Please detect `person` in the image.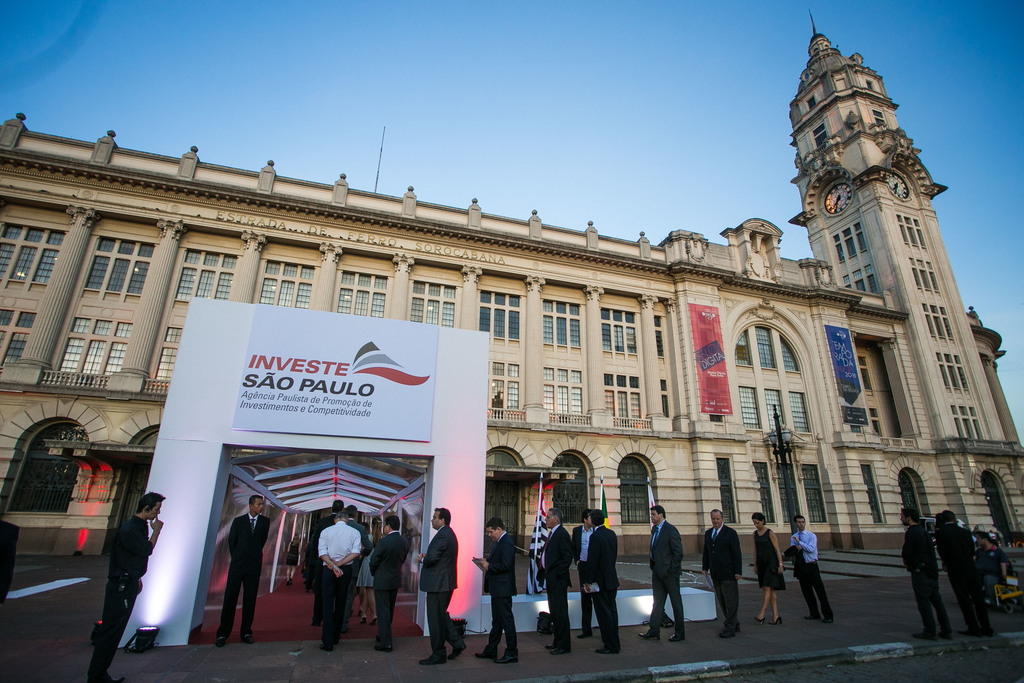
pyautogui.locateOnScreen(701, 511, 740, 637).
